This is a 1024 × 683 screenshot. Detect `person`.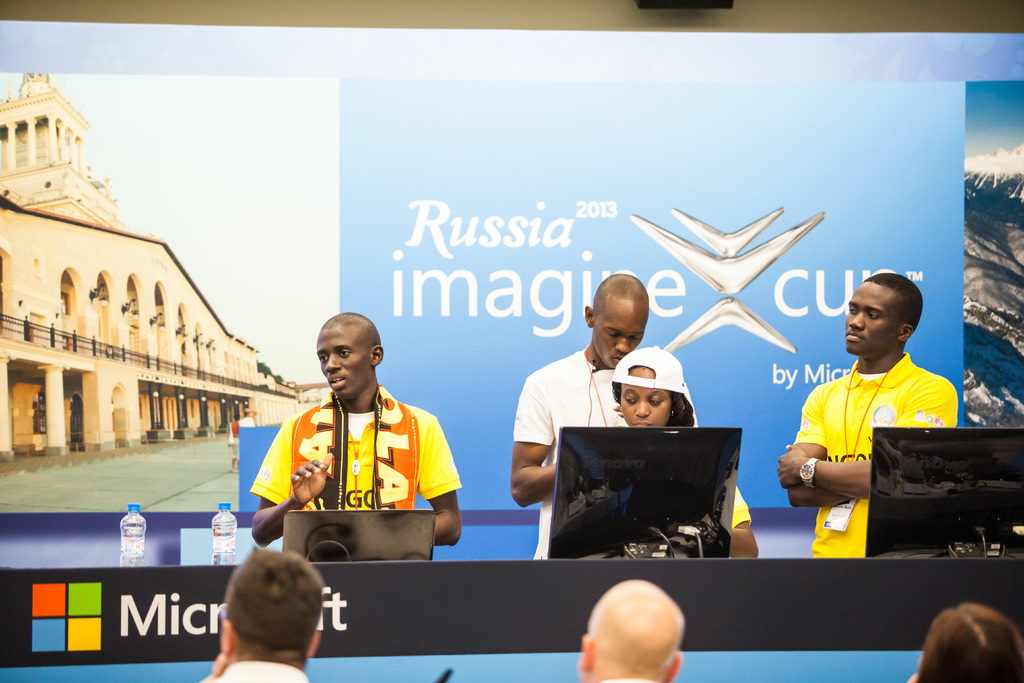
784, 355, 961, 557.
